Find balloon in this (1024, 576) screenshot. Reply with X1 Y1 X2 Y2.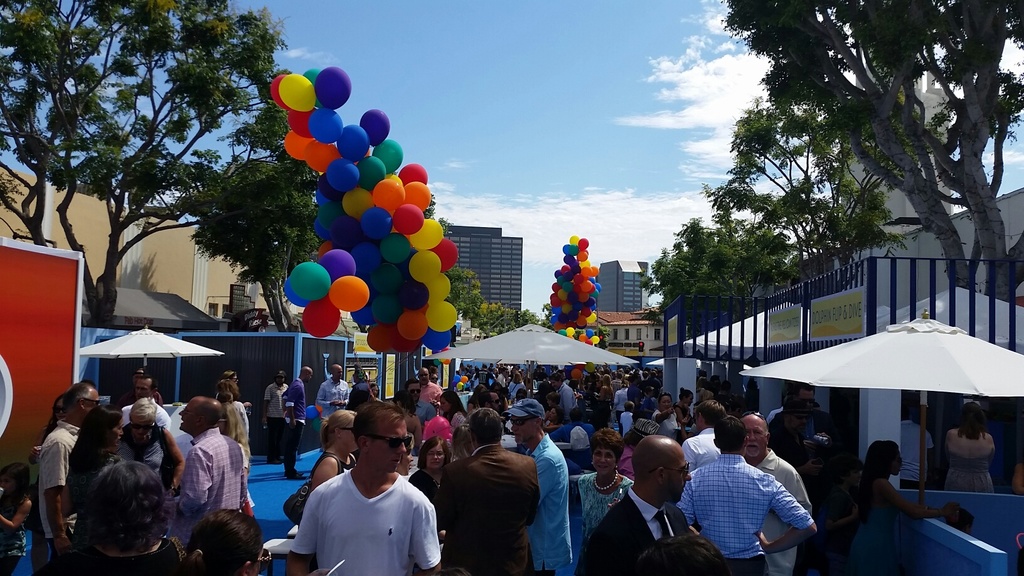
422 328 450 351.
